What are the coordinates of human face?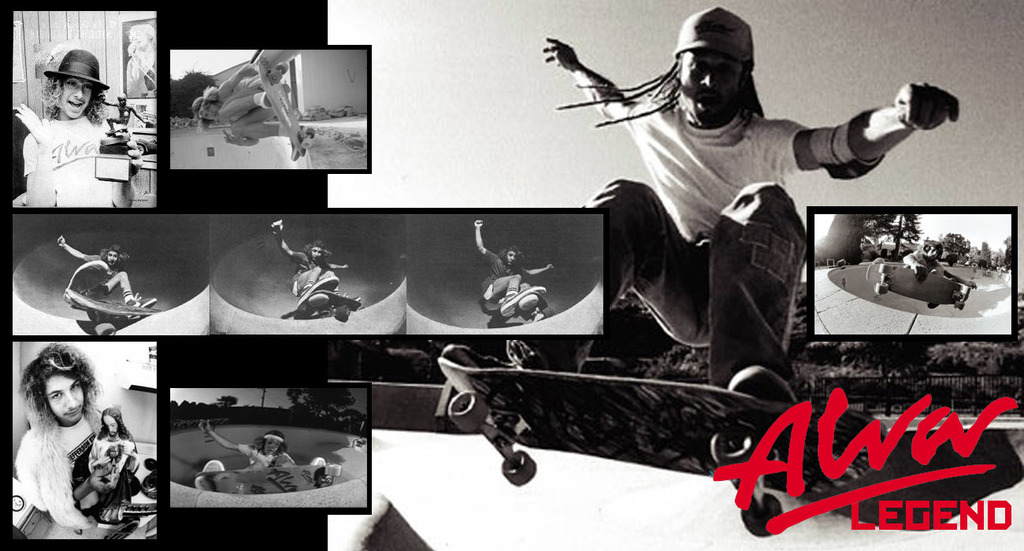
select_region(105, 415, 120, 438).
